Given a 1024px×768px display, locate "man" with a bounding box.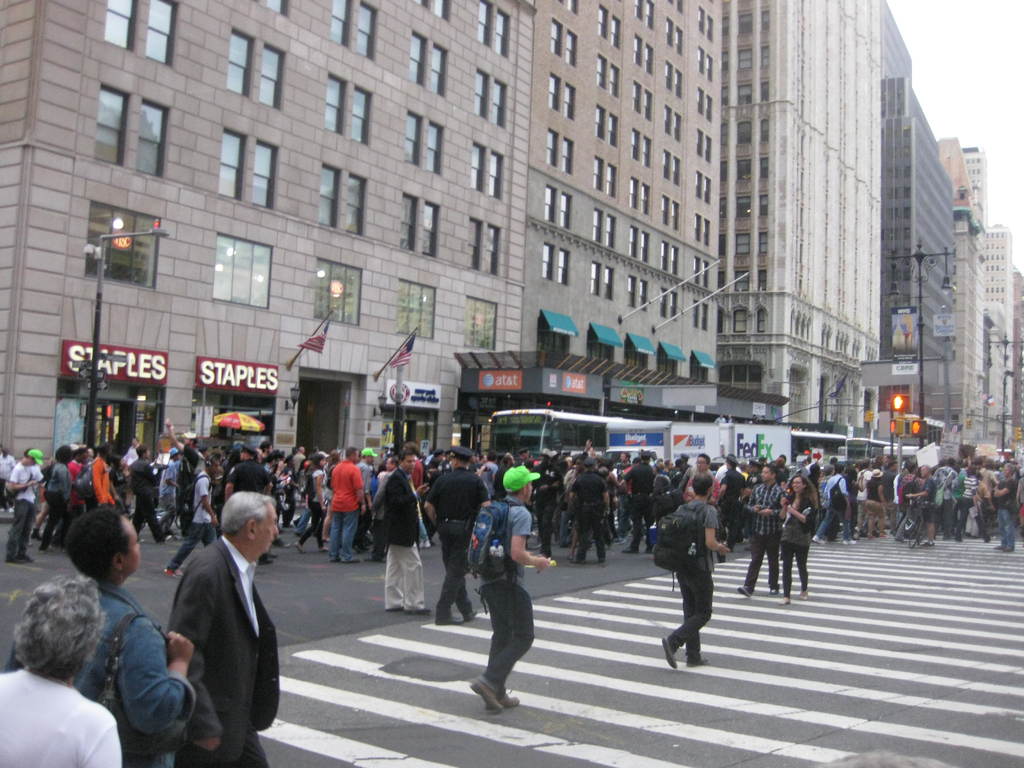
Located: <box>739,457,781,620</box>.
